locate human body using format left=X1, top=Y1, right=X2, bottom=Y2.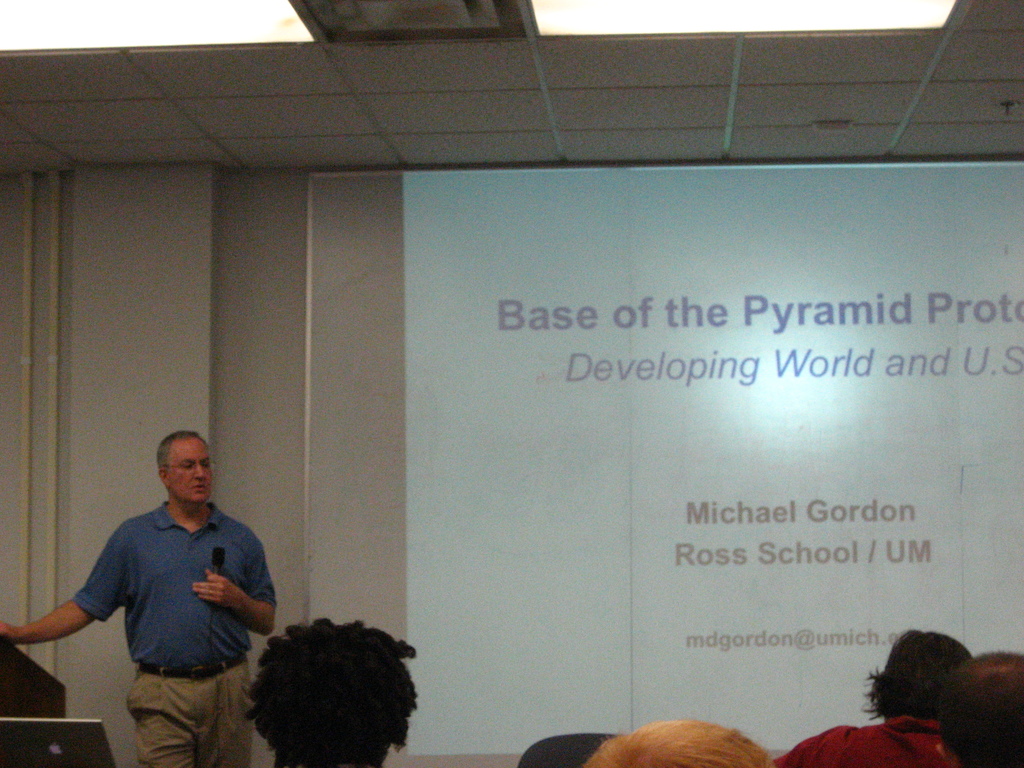
left=771, top=696, right=954, bottom=767.
